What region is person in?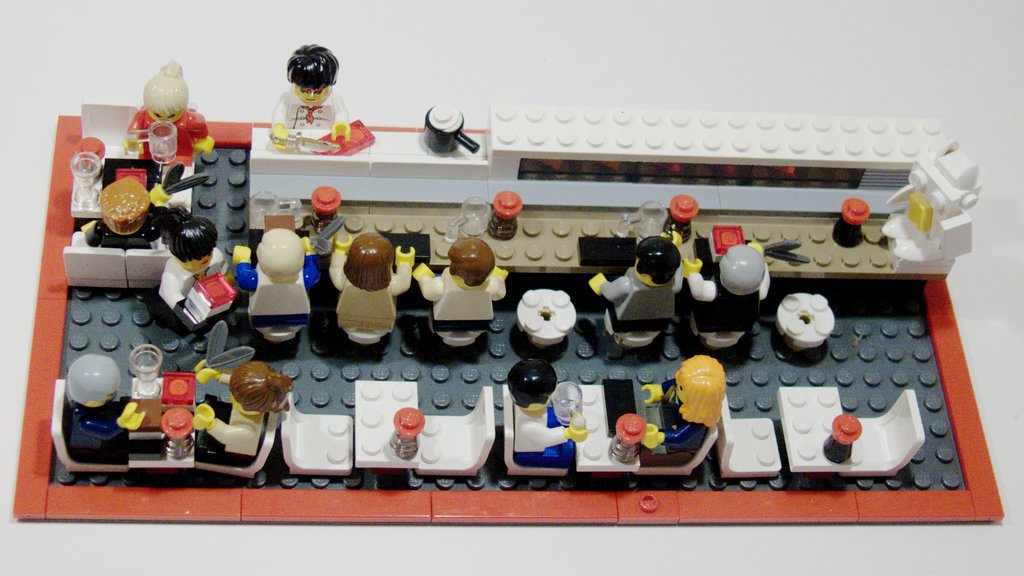
271,44,350,156.
